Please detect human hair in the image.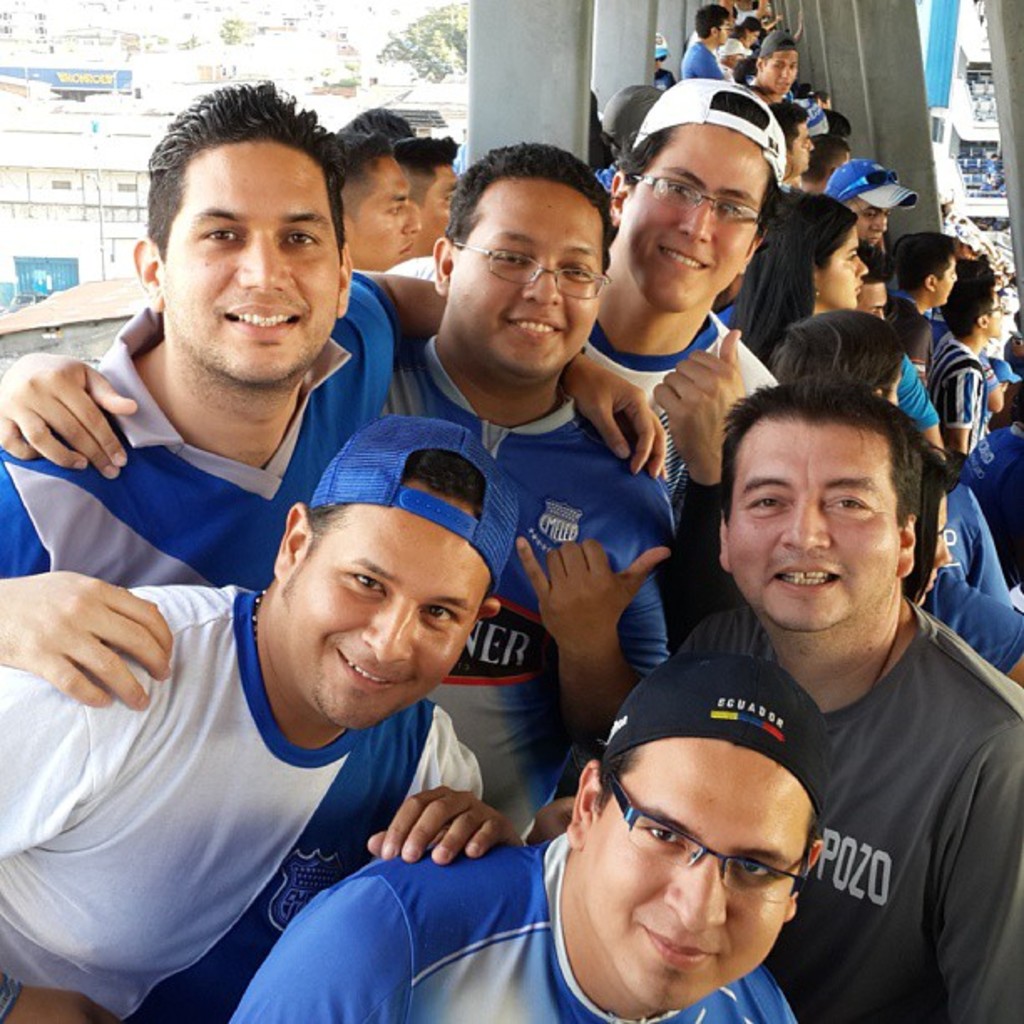
BBox(343, 119, 398, 214).
